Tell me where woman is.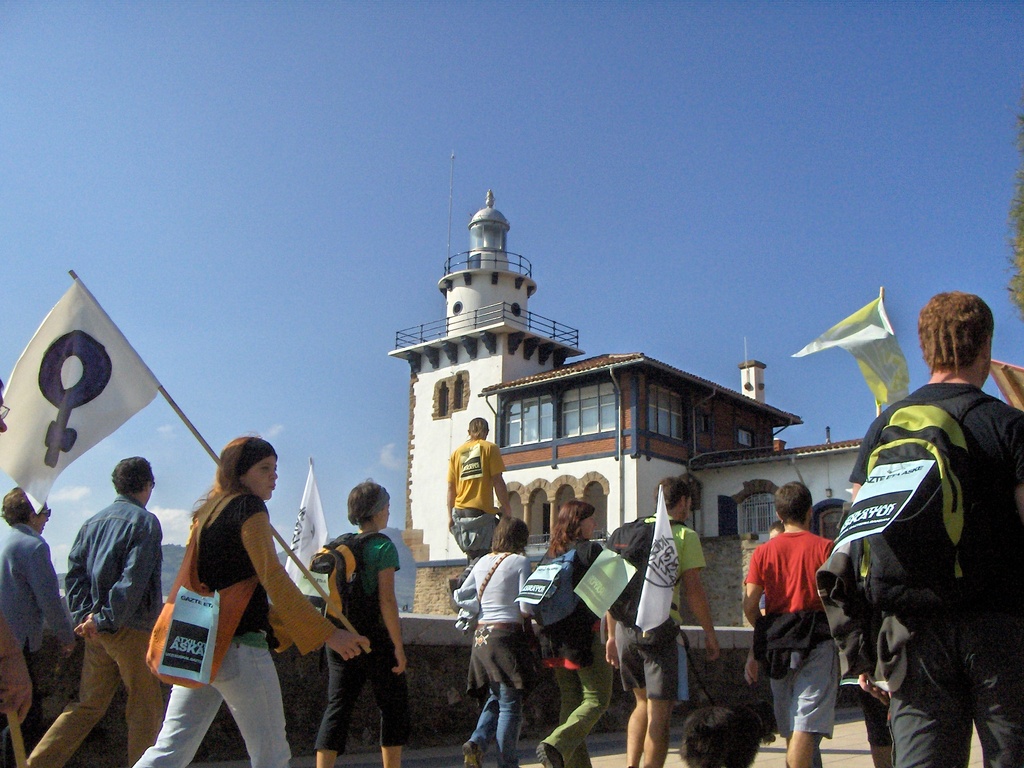
woman is at box(0, 482, 81, 767).
